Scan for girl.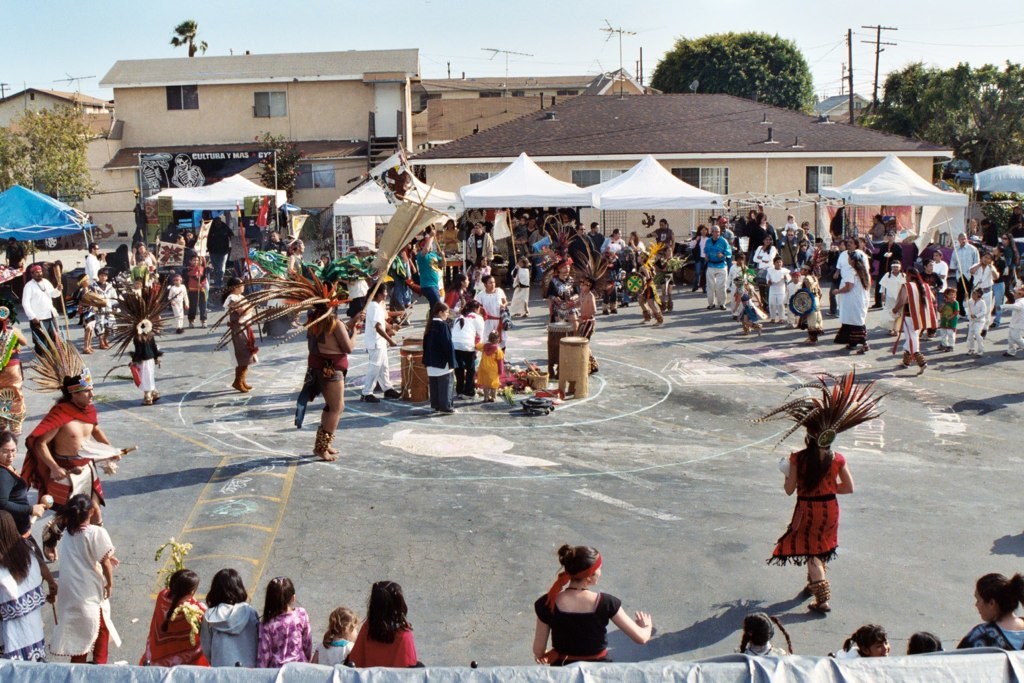
Scan result: pyautogui.locateOnScreen(732, 610, 786, 658).
